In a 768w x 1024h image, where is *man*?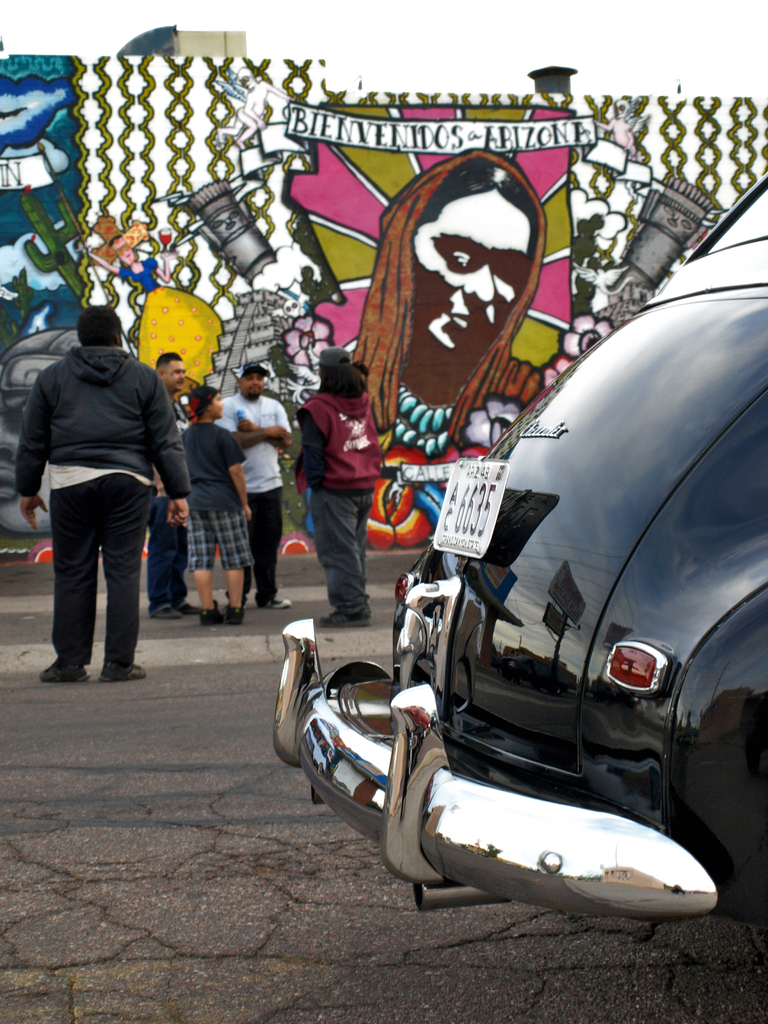
<bbox>285, 344, 385, 634</bbox>.
